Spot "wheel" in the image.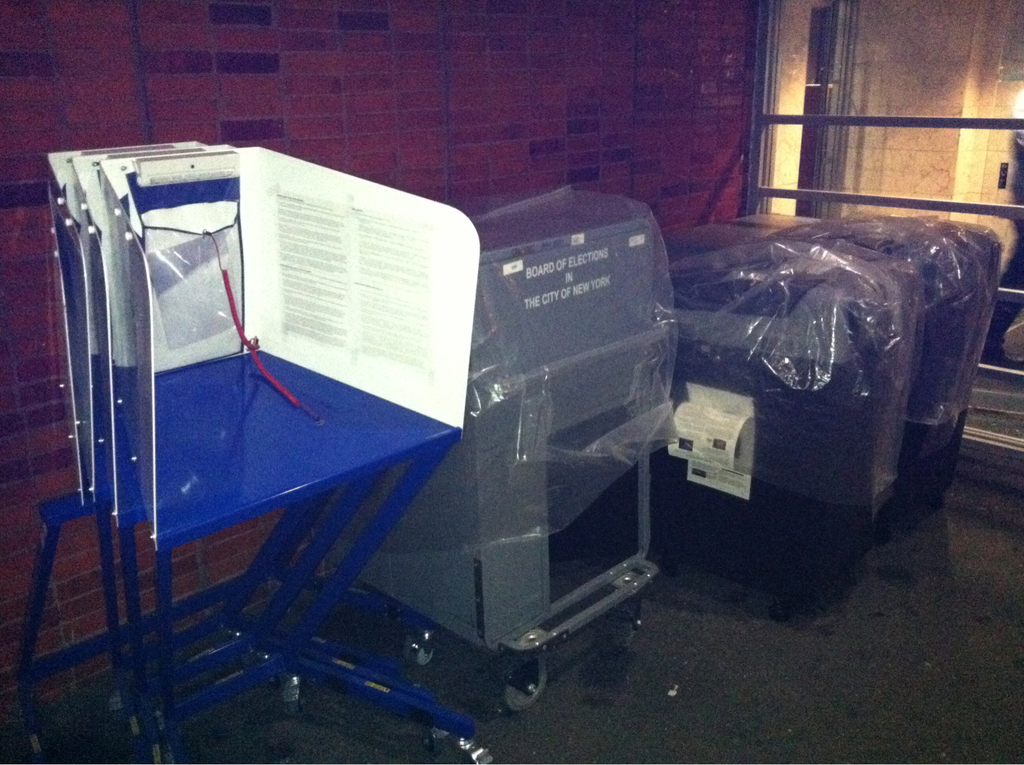
"wheel" found at bbox=[407, 631, 429, 666].
